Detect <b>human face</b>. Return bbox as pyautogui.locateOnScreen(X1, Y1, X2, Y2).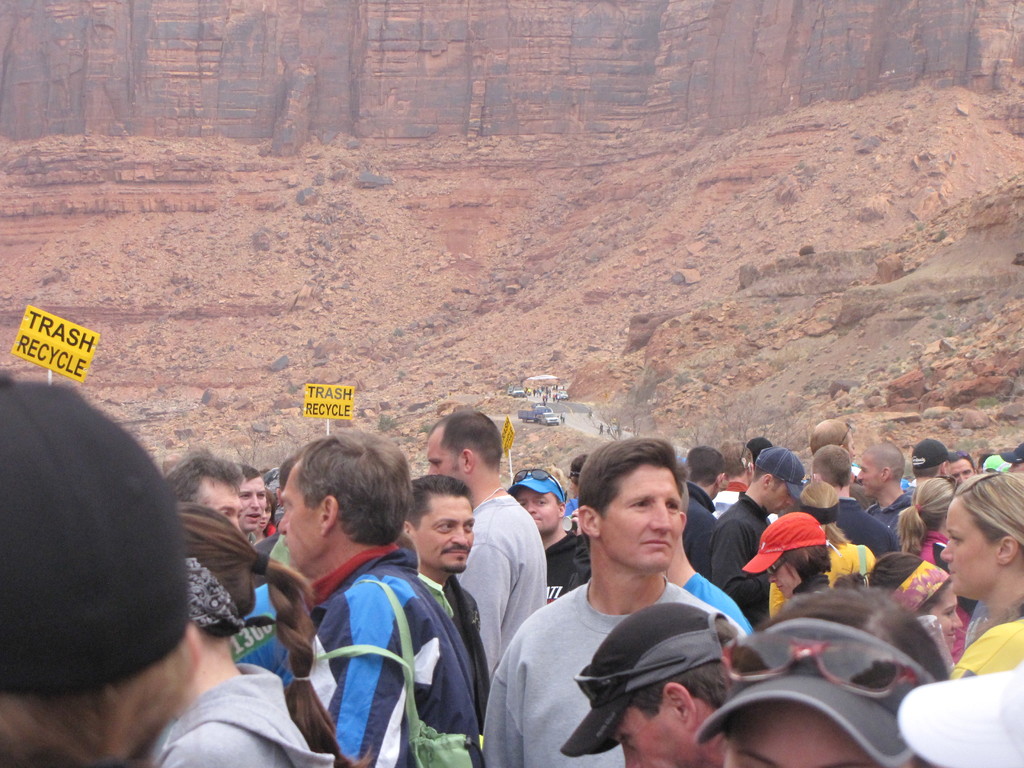
pyautogui.locateOnScreen(771, 482, 791, 512).
